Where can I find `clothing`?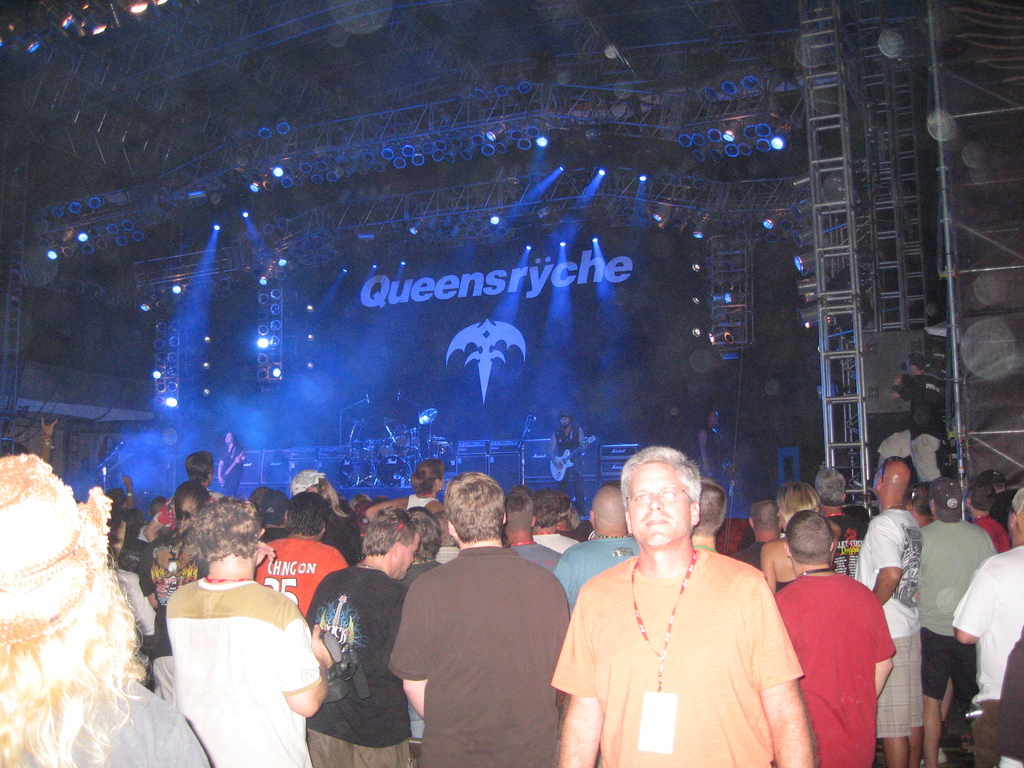
You can find it at {"x1": 916, "y1": 511, "x2": 1004, "y2": 705}.
